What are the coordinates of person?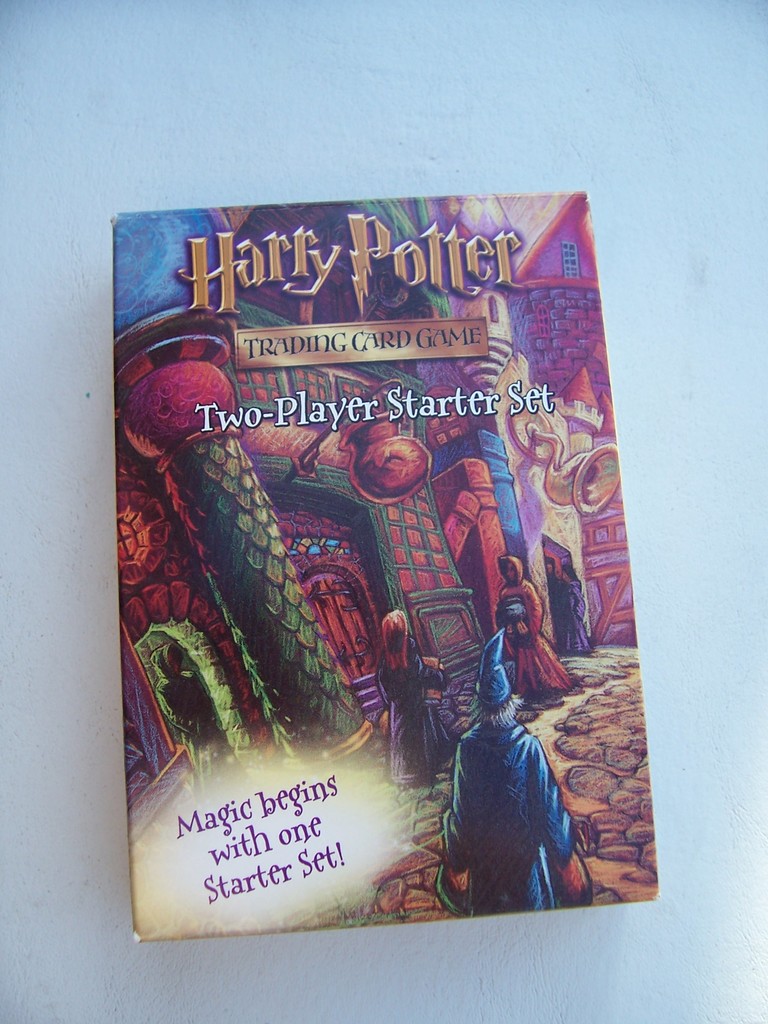
497,555,579,694.
